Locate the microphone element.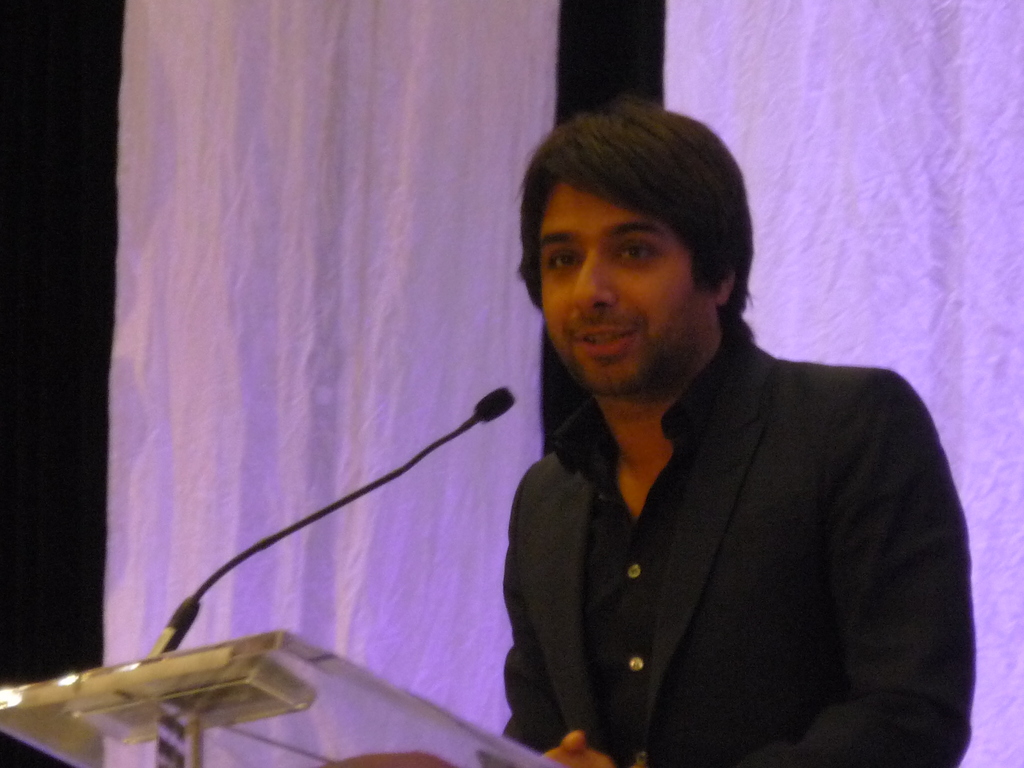
Element bbox: locate(472, 383, 517, 431).
